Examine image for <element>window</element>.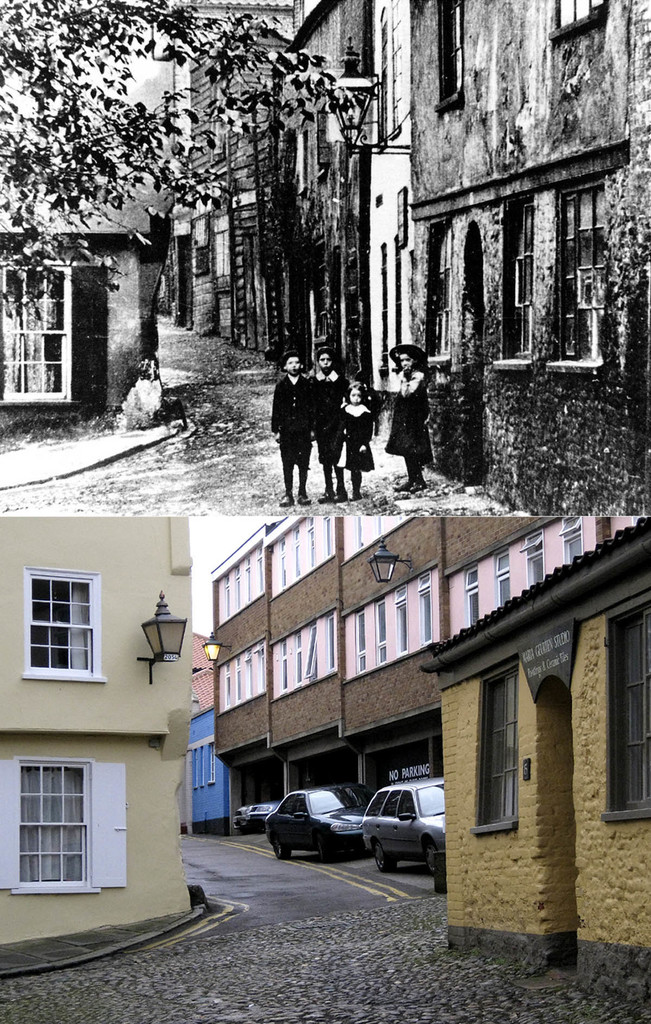
Examination result: 519, 531, 543, 588.
